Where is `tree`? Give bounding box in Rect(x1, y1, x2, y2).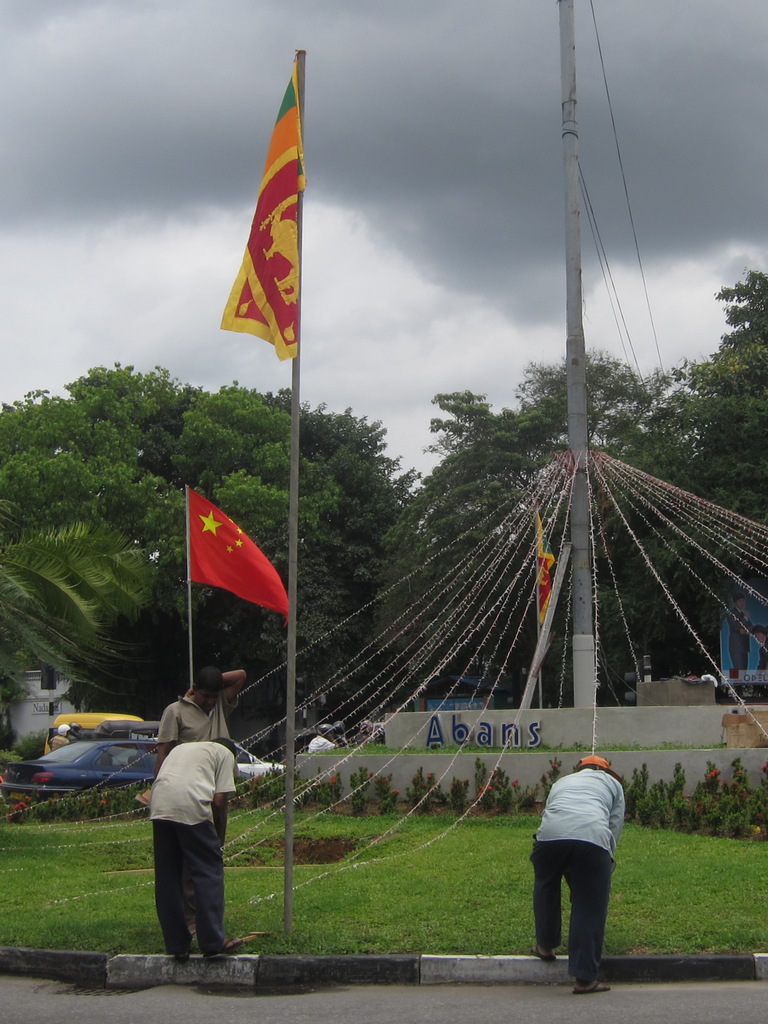
Rect(0, 494, 173, 704).
